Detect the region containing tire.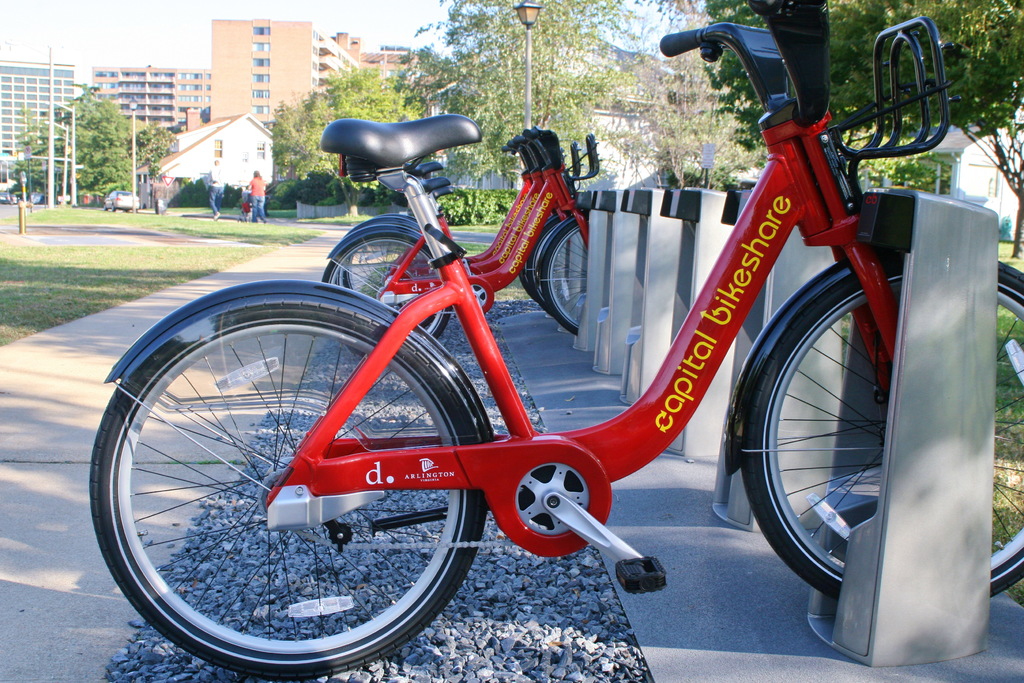
101, 206, 102, 210.
